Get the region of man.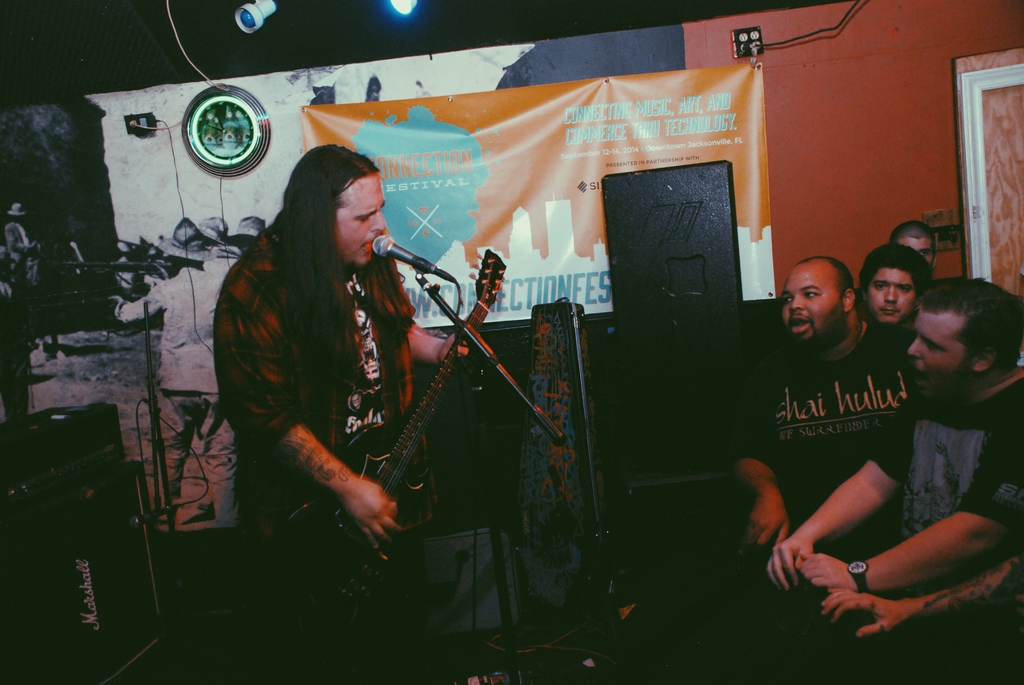
<bbox>216, 145, 454, 684</bbox>.
